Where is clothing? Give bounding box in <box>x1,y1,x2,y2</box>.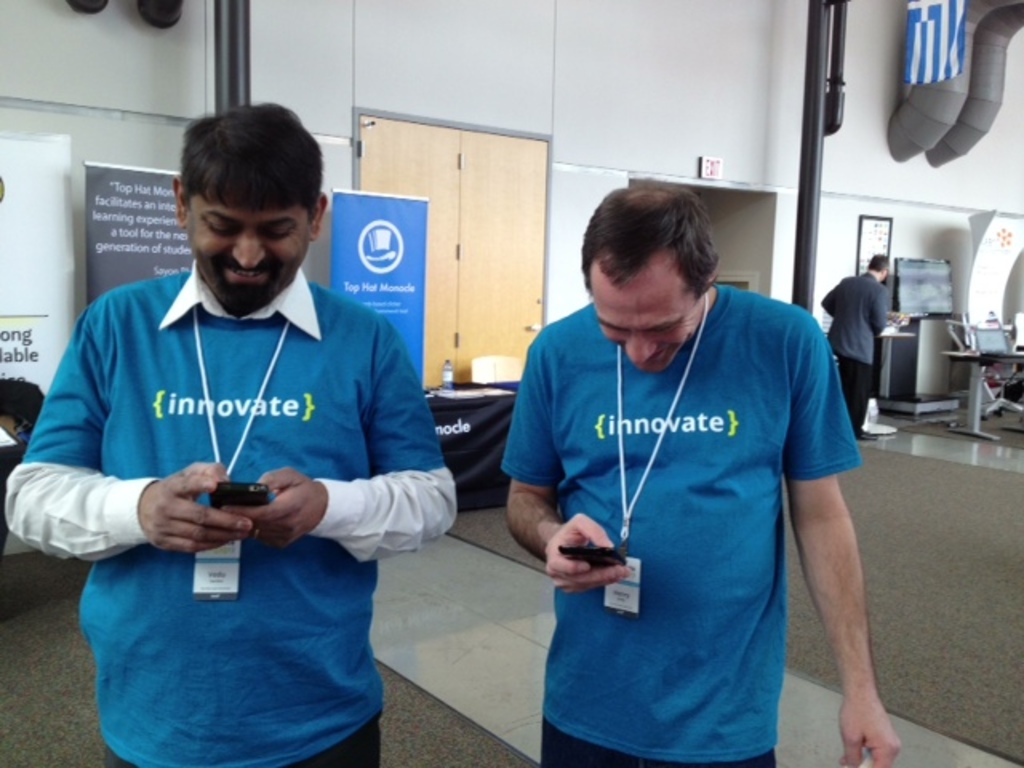
<box>816,267,888,437</box>.
